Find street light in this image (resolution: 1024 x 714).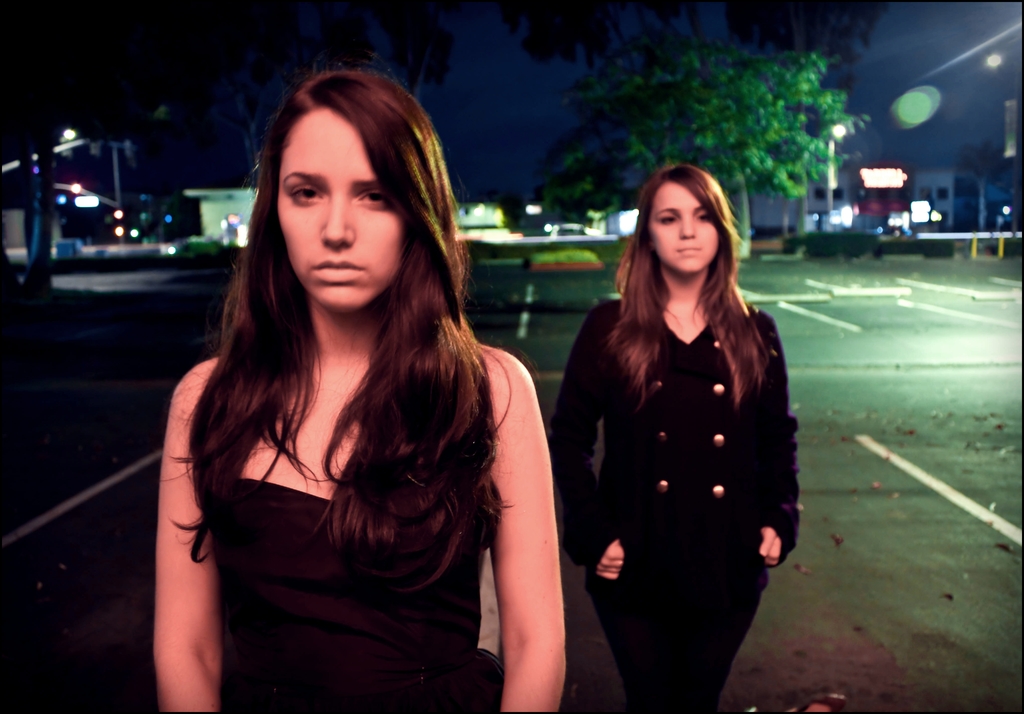
box(986, 54, 1002, 71).
